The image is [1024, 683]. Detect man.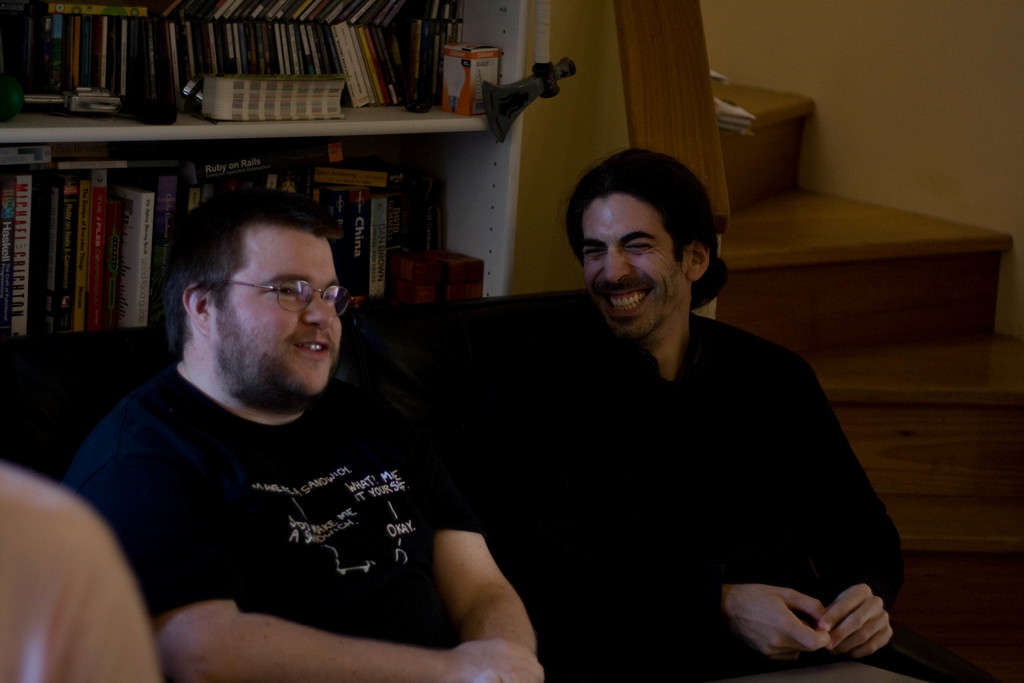
Detection: left=44, top=181, right=551, bottom=682.
